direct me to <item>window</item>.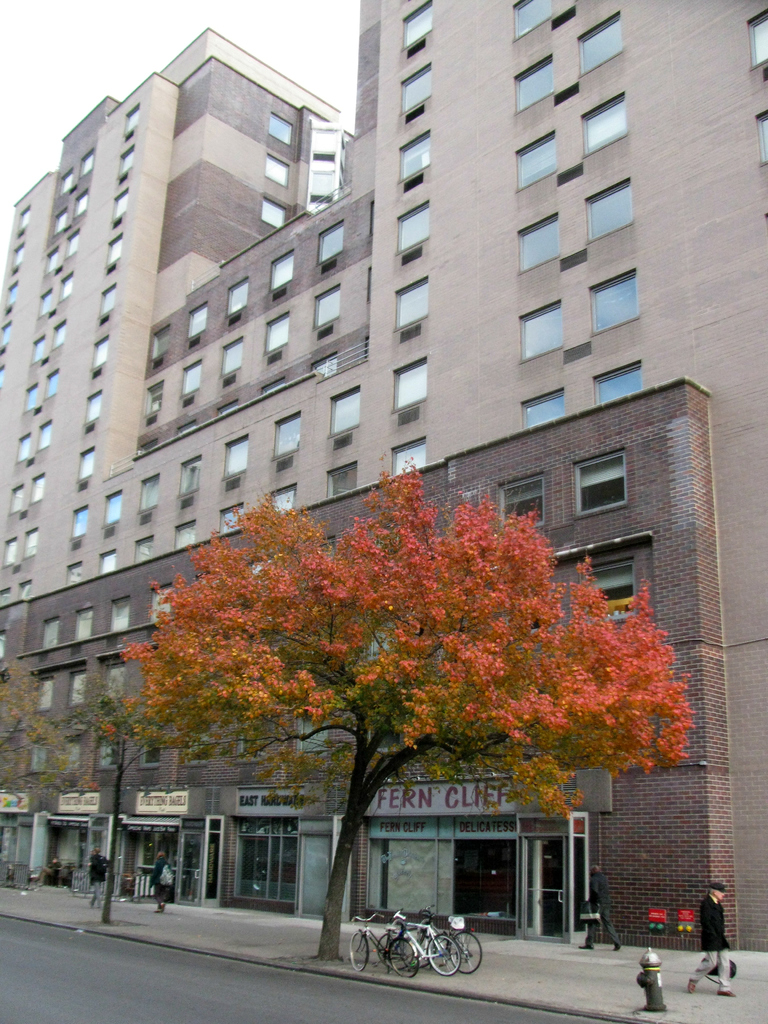
Direction: [x1=182, y1=358, x2=200, y2=402].
